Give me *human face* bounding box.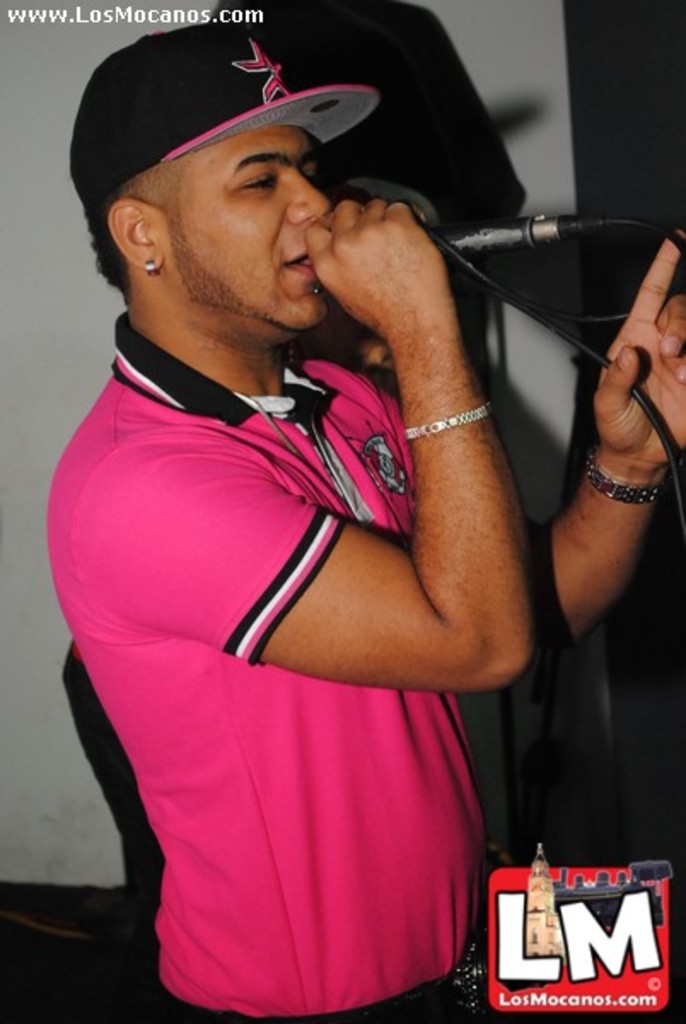
box(162, 133, 328, 328).
